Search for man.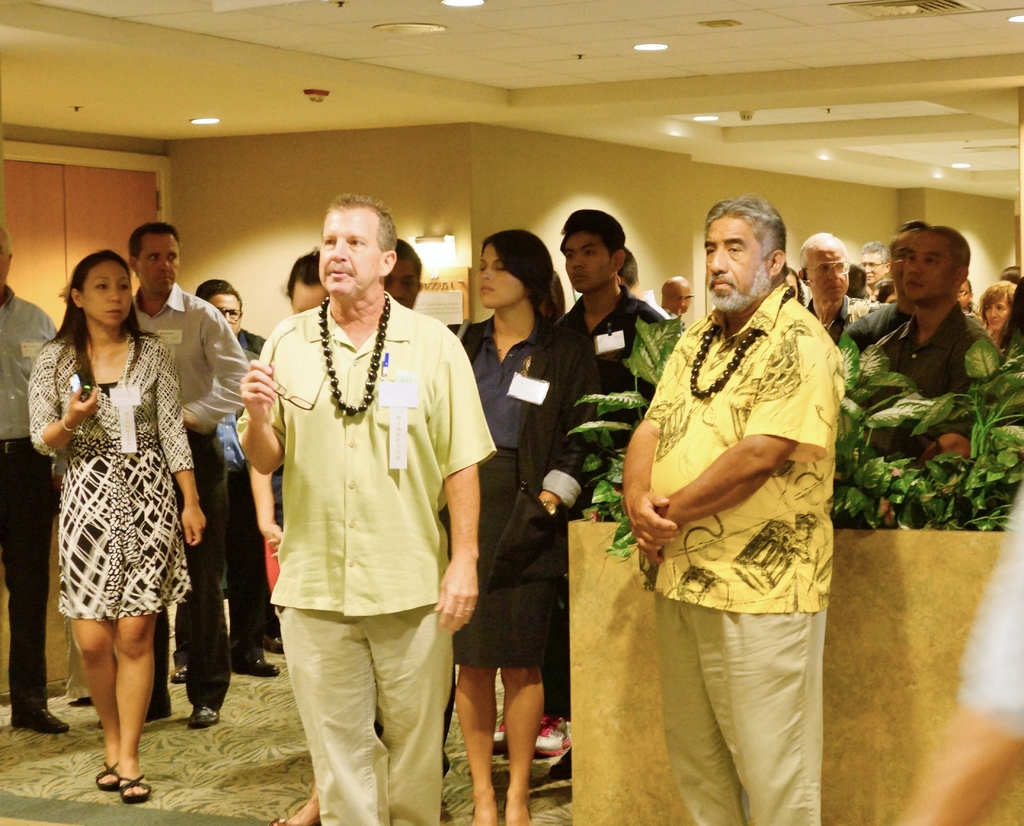
Found at <region>129, 218, 248, 728</region>.
